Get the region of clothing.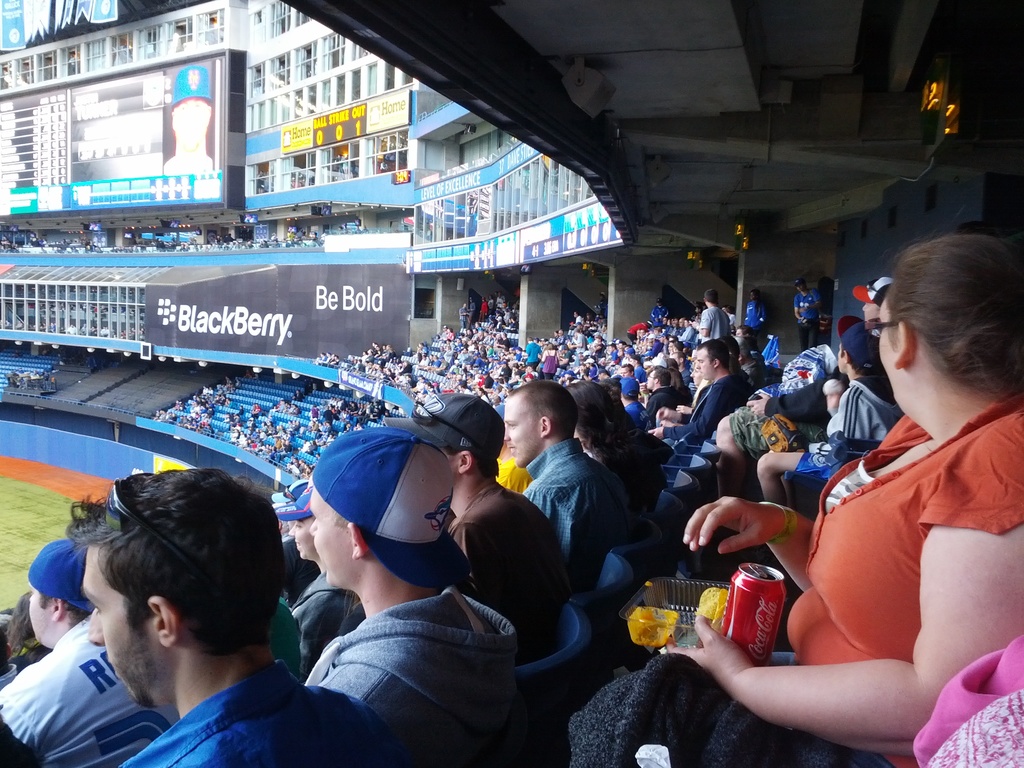
detection(794, 373, 884, 477).
